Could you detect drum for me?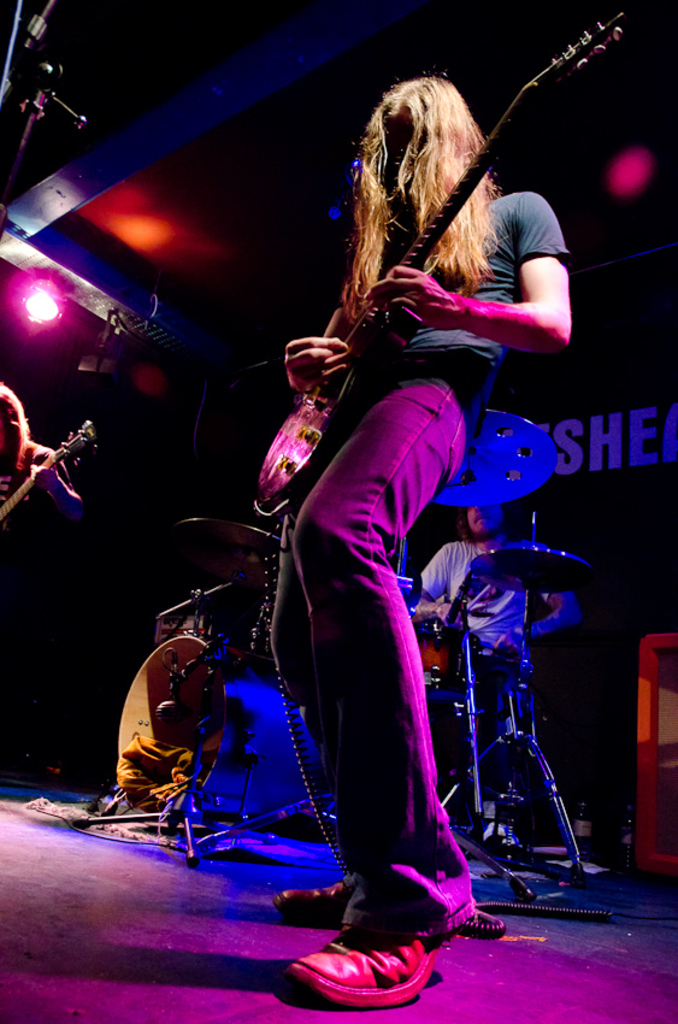
Detection result: bbox(118, 637, 314, 822).
